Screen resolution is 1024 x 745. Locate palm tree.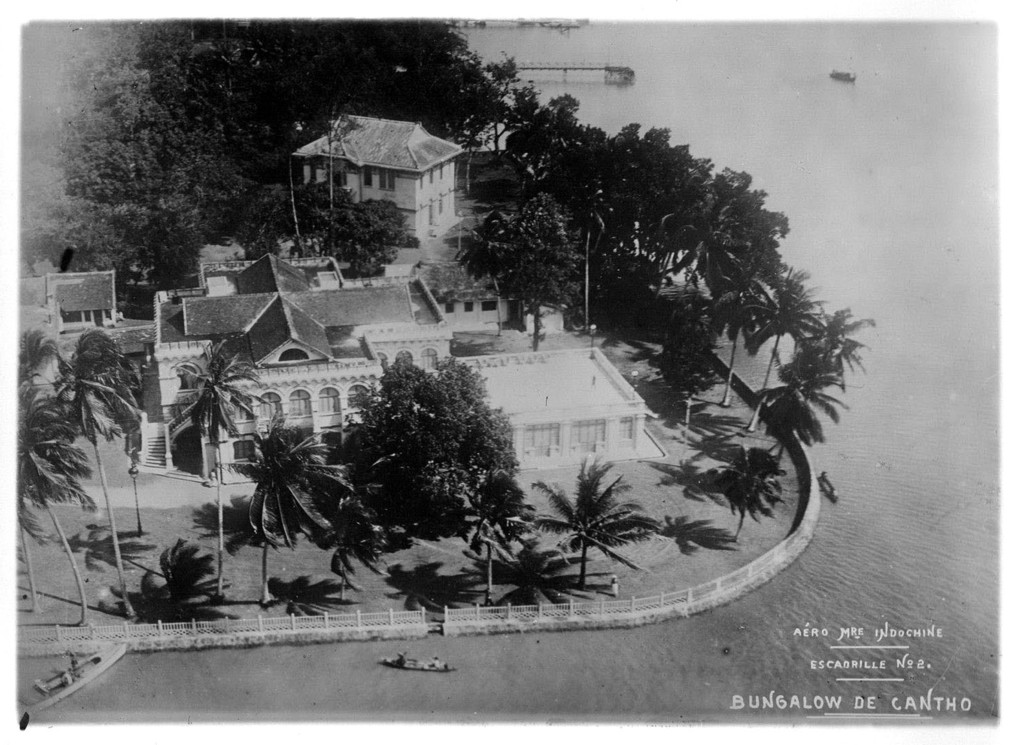
bbox=[687, 421, 776, 552].
